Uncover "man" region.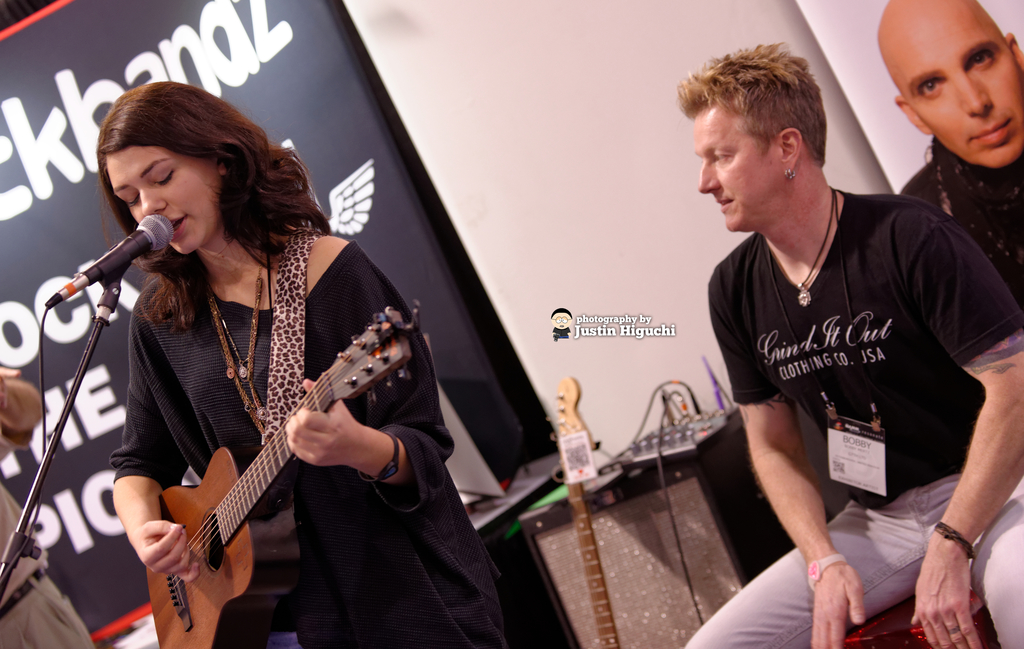
Uncovered: <region>684, 51, 999, 631</region>.
